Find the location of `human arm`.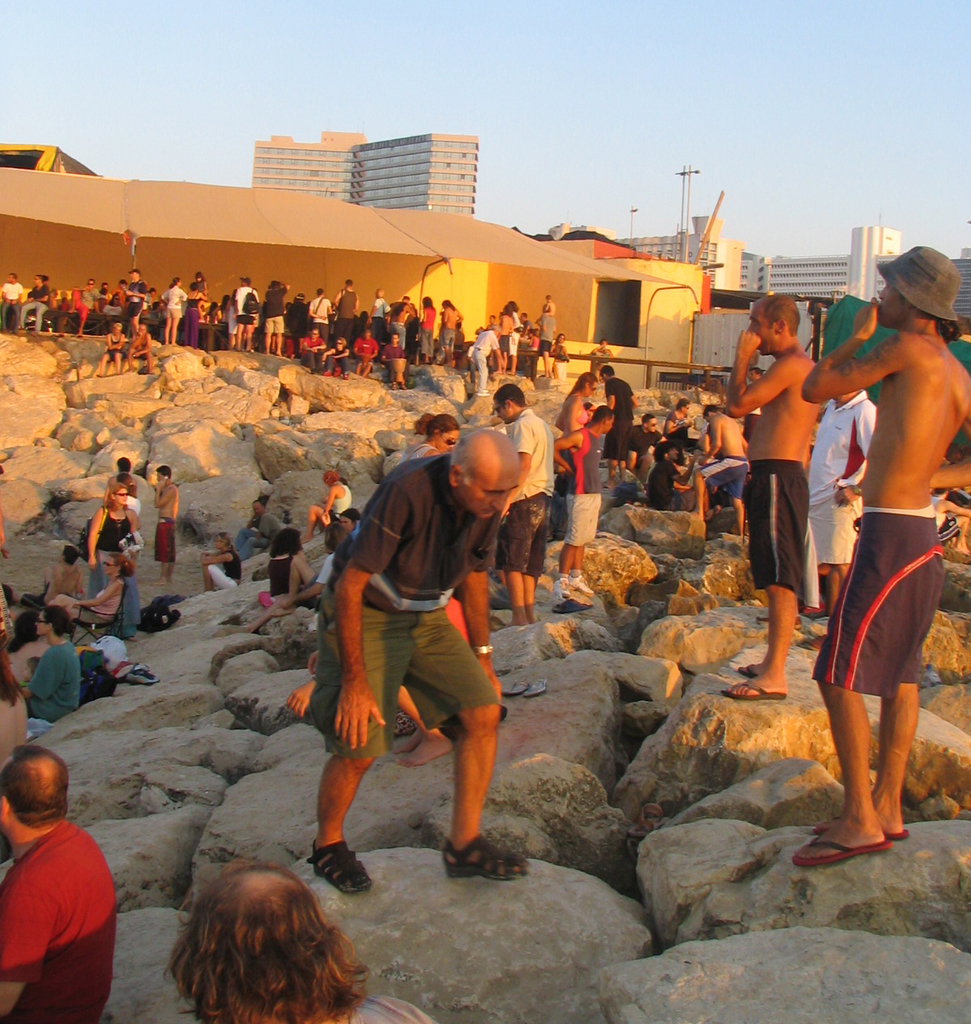
Location: detection(134, 333, 153, 355).
